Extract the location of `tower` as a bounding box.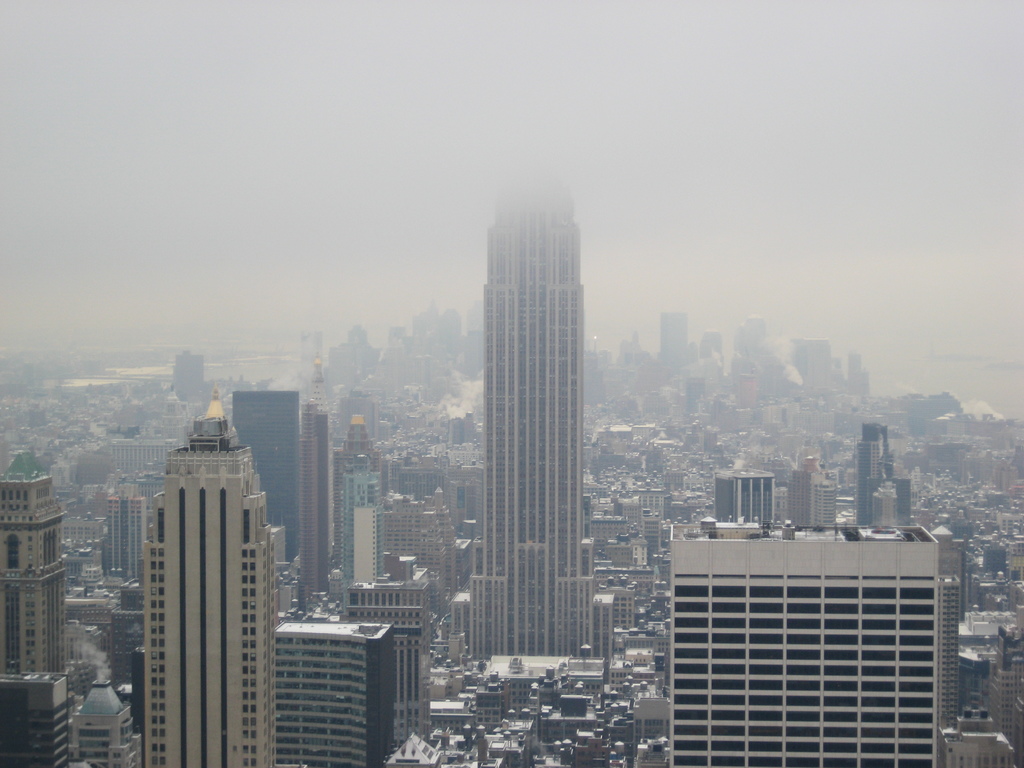
[0, 668, 71, 767].
